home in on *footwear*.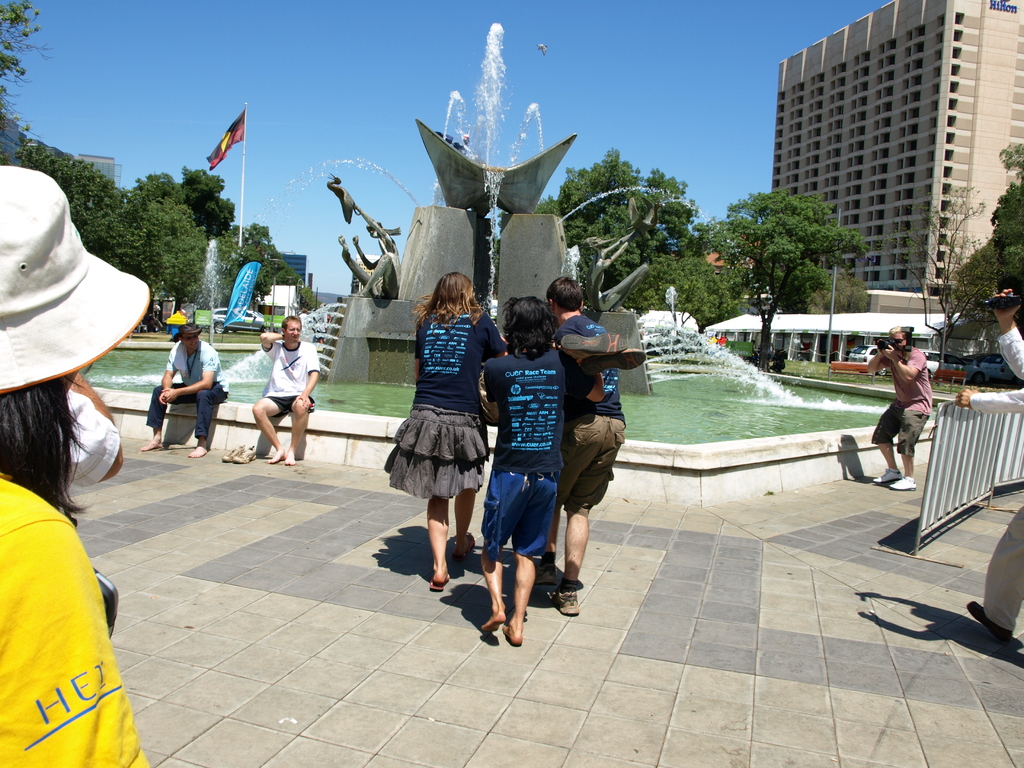
Homed in at {"left": 872, "top": 468, "right": 901, "bottom": 486}.
